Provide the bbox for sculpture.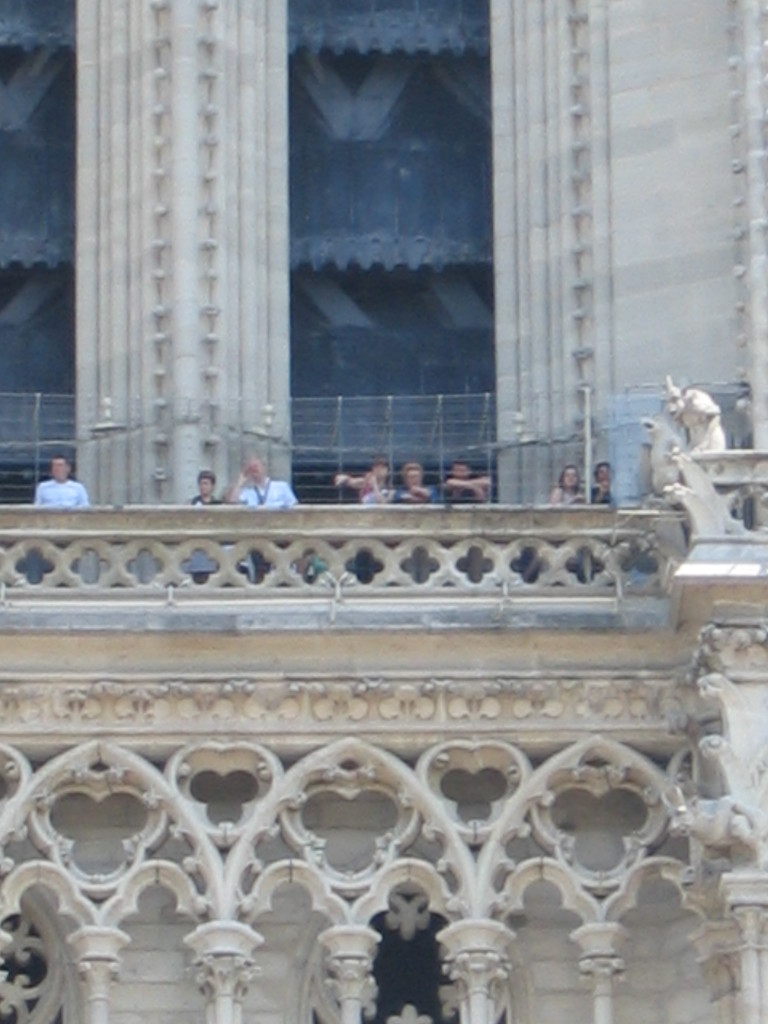
select_region(656, 785, 740, 860).
